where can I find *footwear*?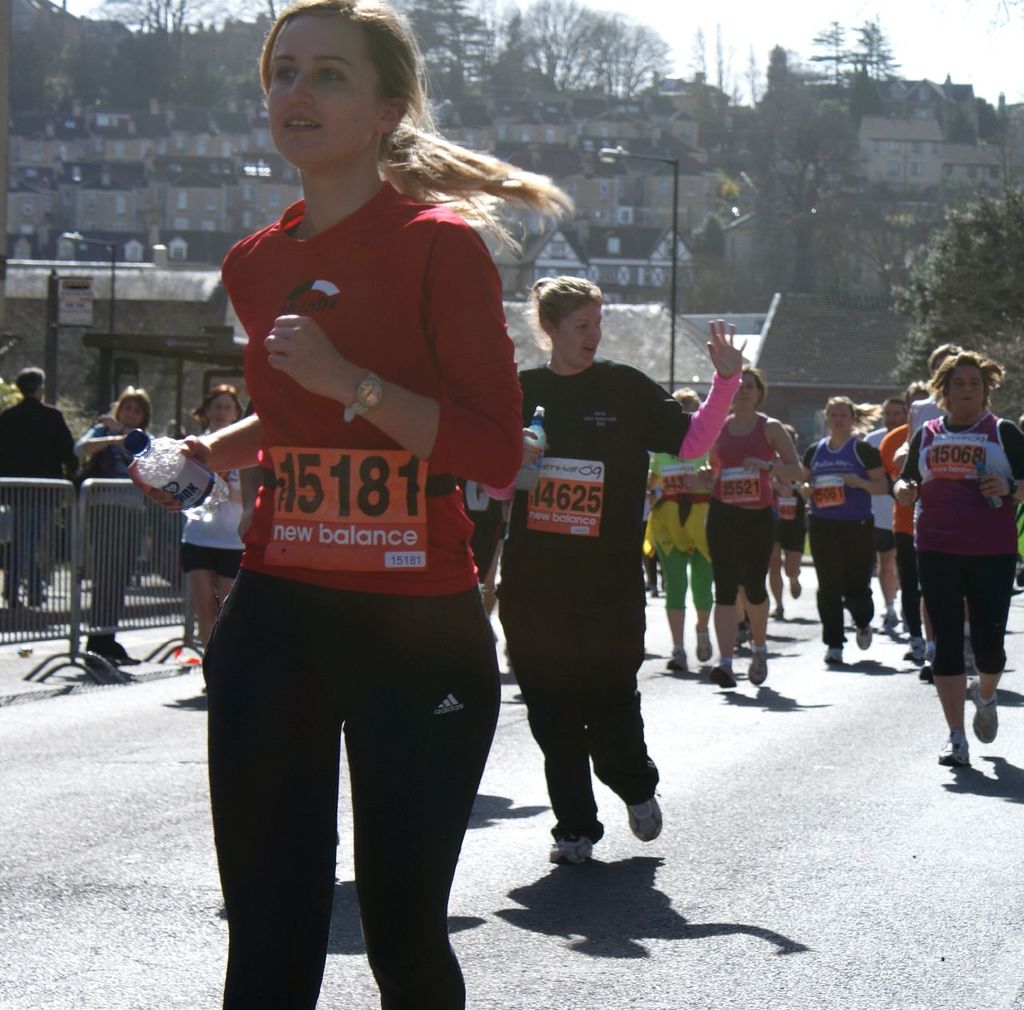
You can find it at box=[788, 583, 800, 595].
